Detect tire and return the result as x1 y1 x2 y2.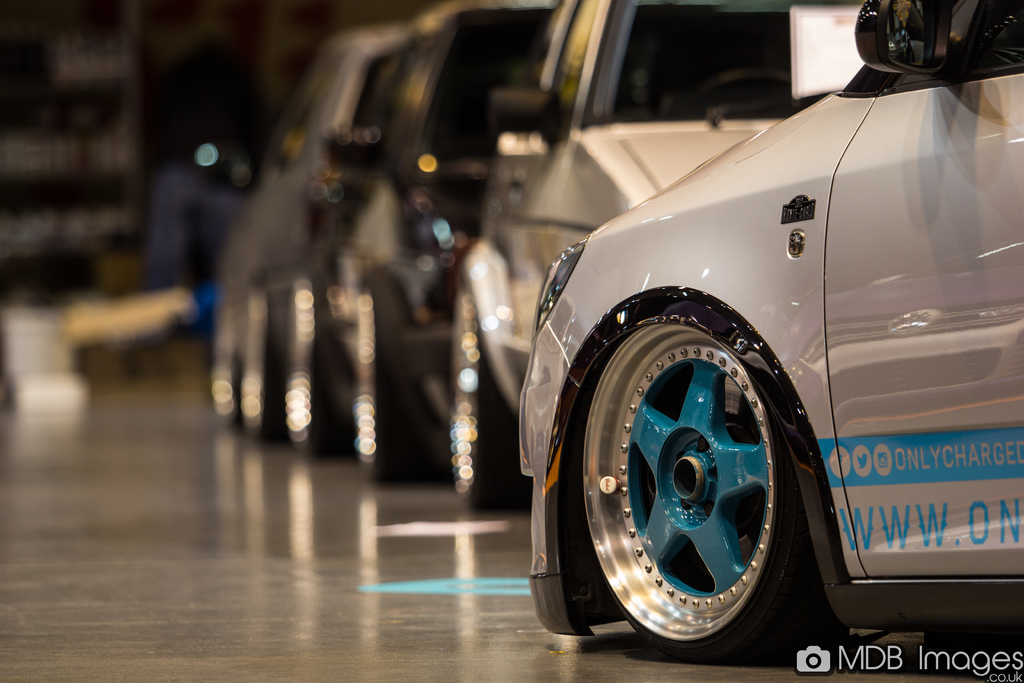
235 277 284 436.
